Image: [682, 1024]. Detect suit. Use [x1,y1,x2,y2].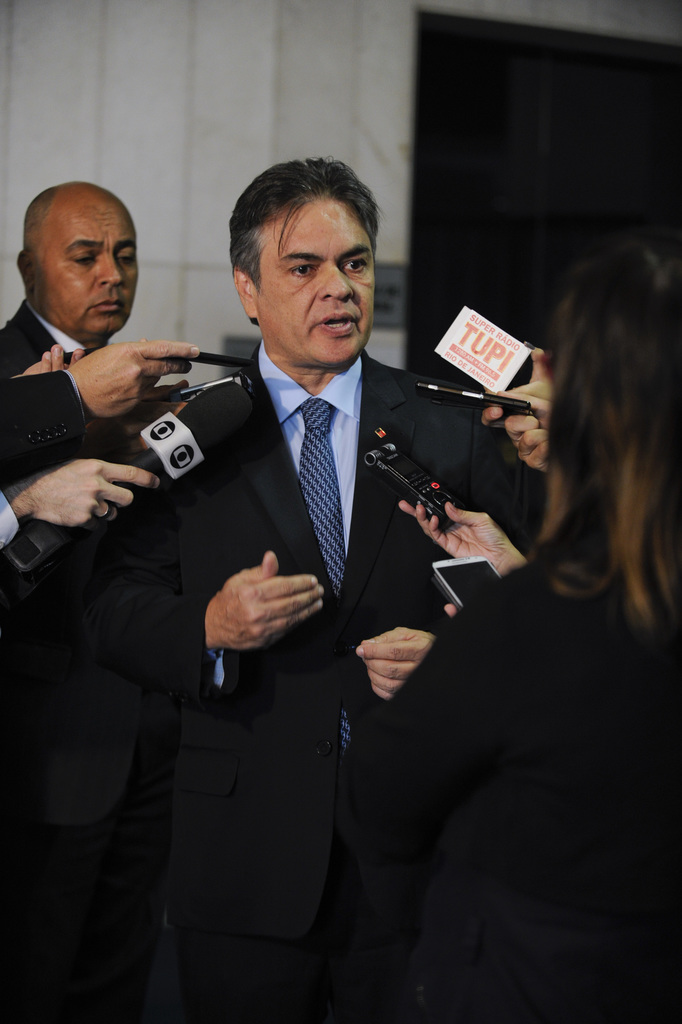
[0,298,109,403].
